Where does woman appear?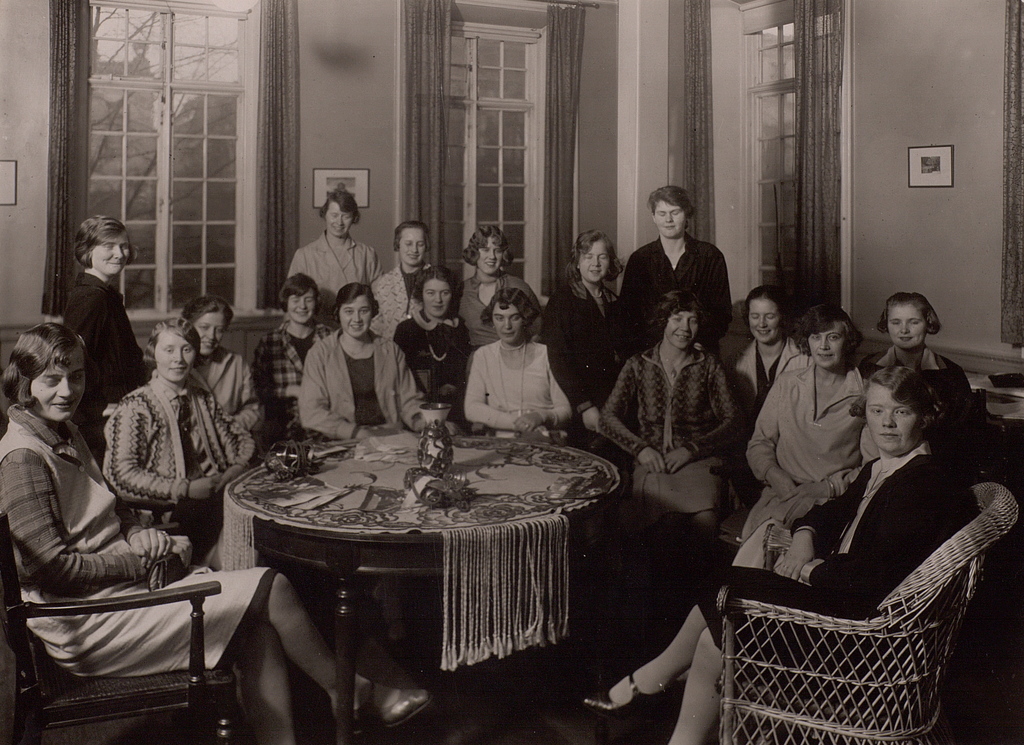
Appears at [left=593, top=284, right=742, bottom=530].
